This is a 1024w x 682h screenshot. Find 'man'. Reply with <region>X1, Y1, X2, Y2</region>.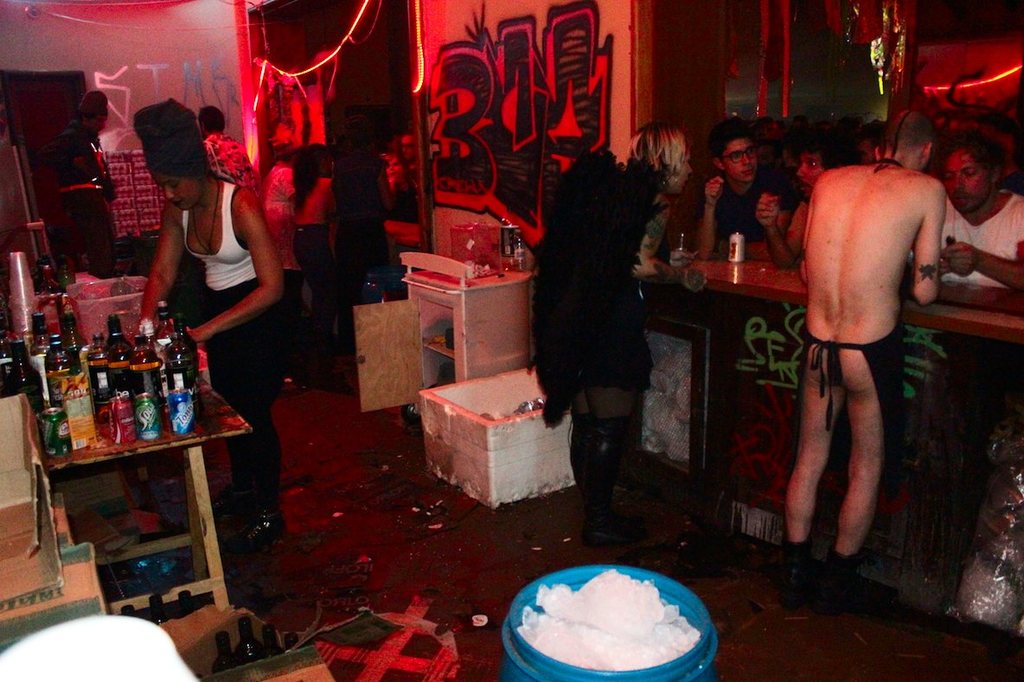
<region>745, 136, 861, 265</region>.
